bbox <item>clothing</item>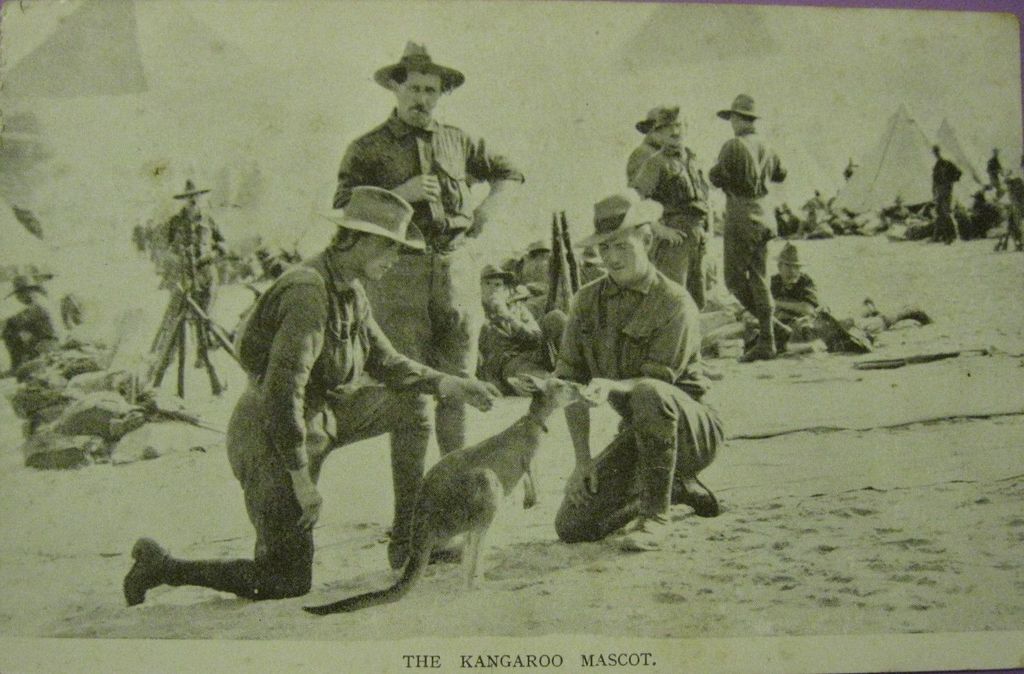
553 270 728 543
